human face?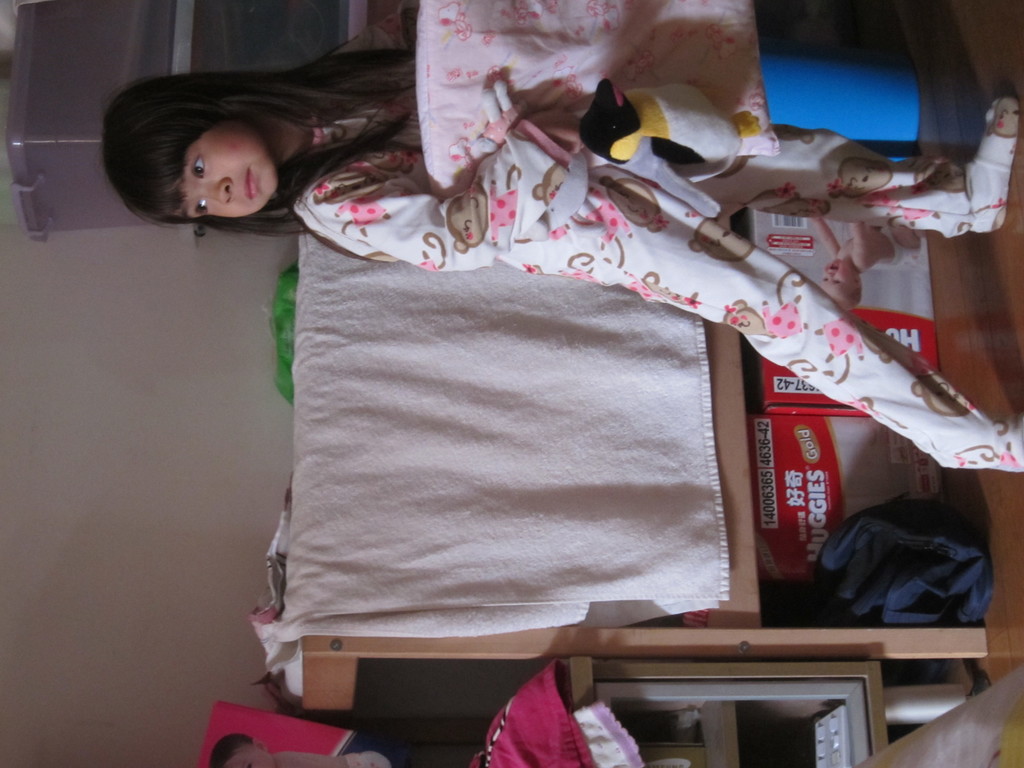
l=170, t=126, r=280, b=221
